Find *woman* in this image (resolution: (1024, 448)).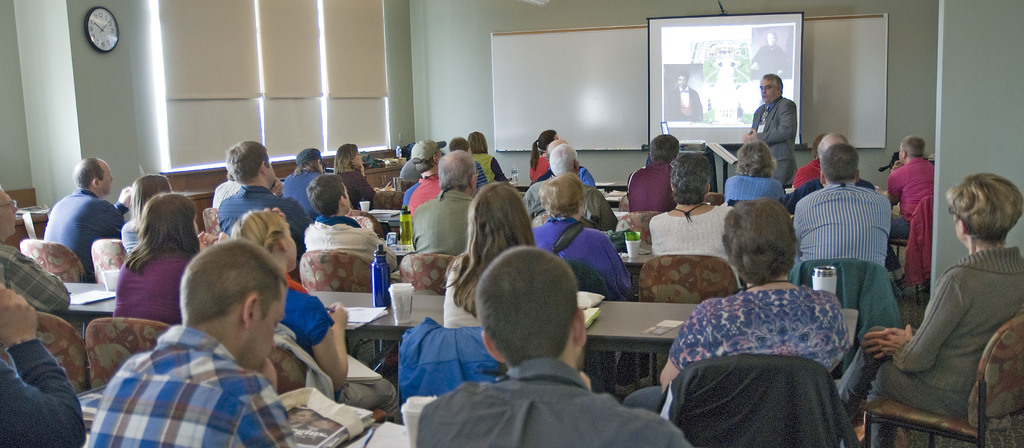
x1=226, y1=201, x2=406, y2=426.
